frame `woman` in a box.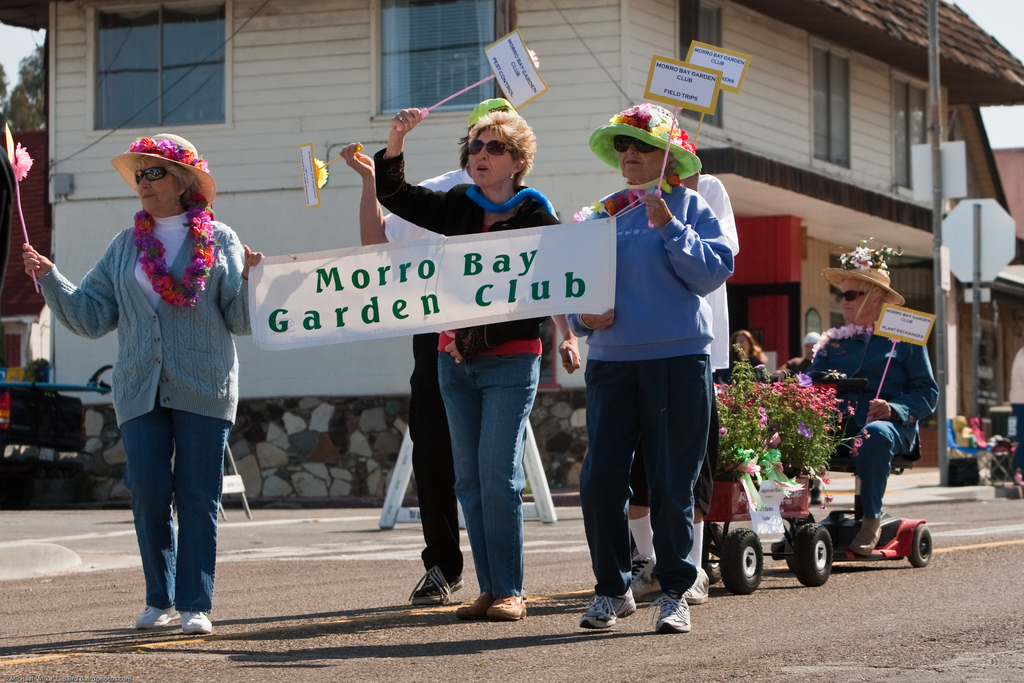
731, 331, 766, 370.
